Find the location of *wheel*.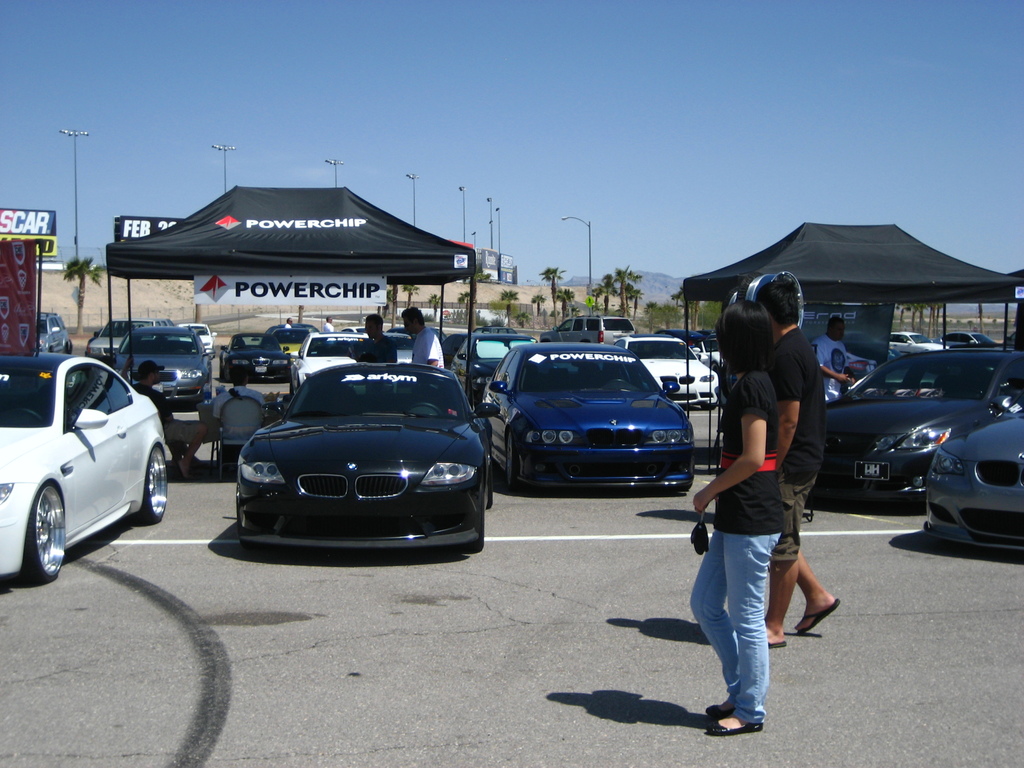
Location: bbox=(465, 477, 486, 552).
